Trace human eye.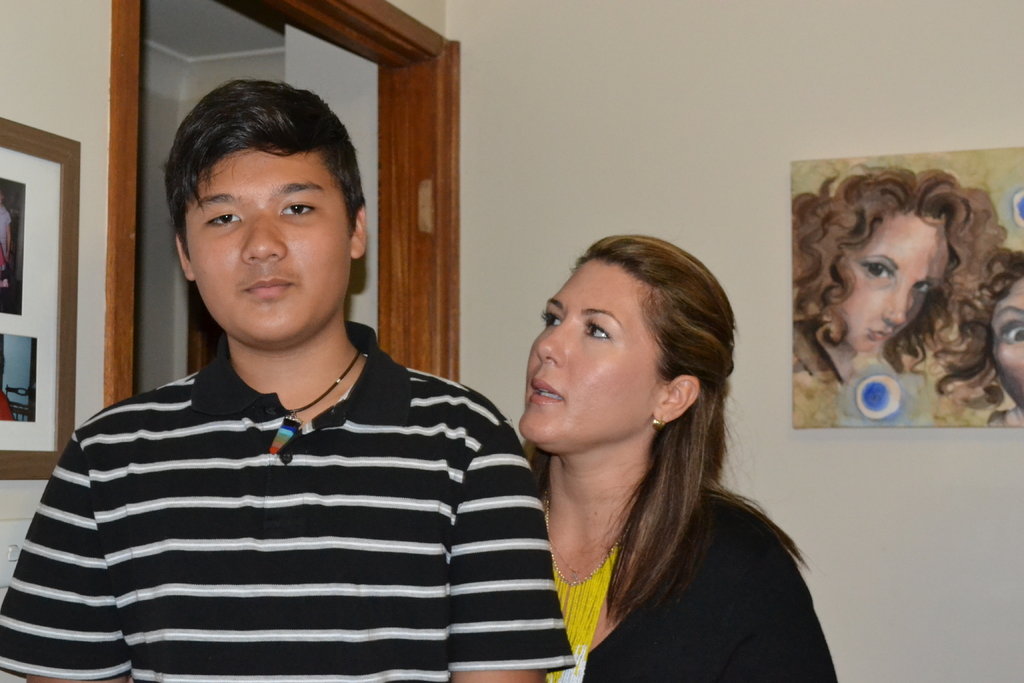
Traced to box=[1000, 325, 1023, 342].
